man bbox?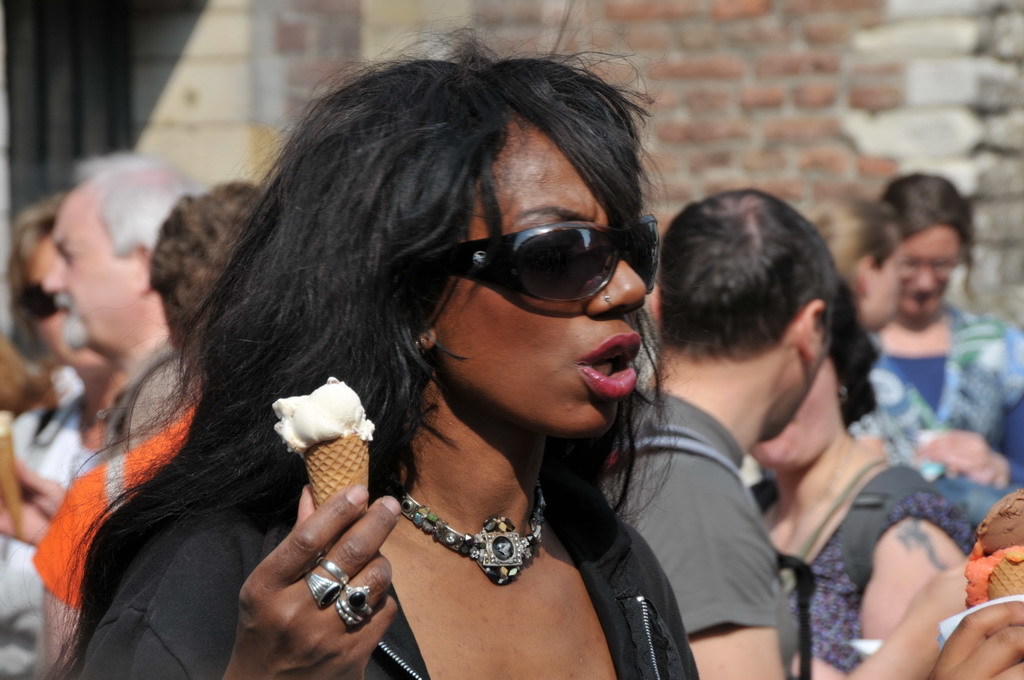
box=[600, 186, 977, 679]
